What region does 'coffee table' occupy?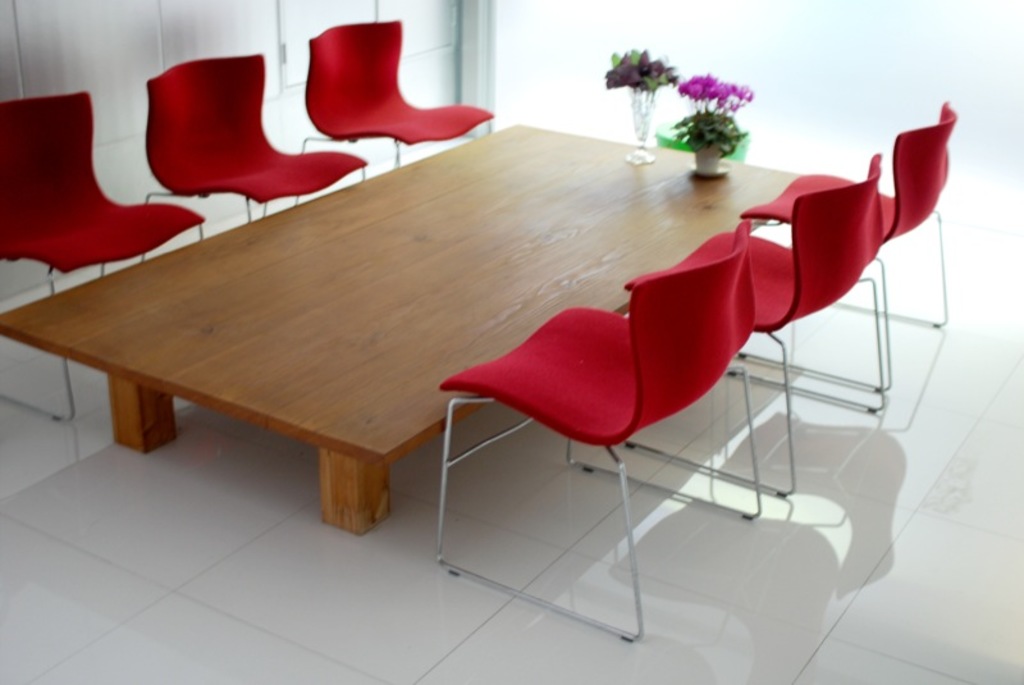
(left=45, top=115, right=815, bottom=548).
